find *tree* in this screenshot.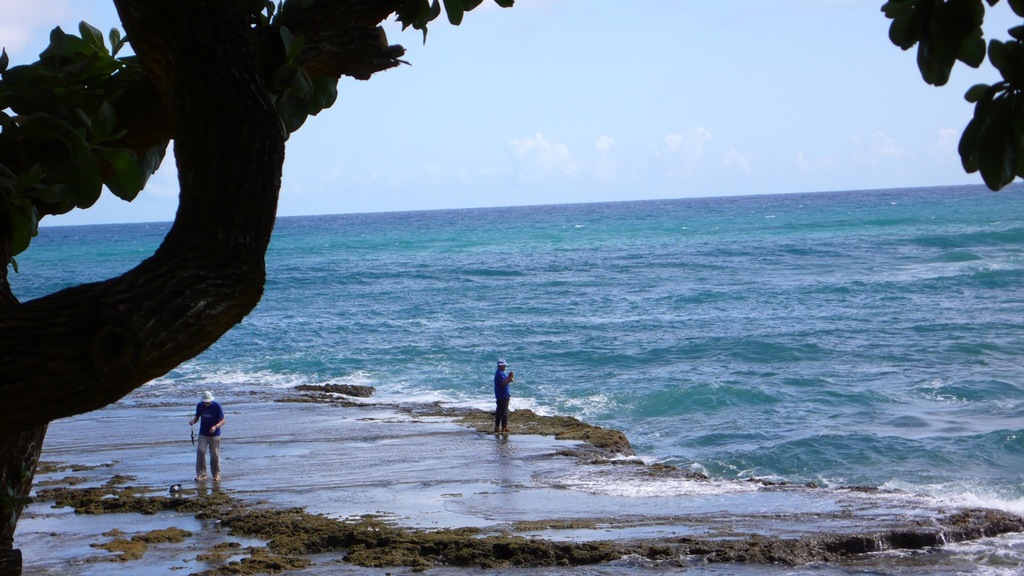
The bounding box for *tree* is crop(0, 0, 515, 575).
